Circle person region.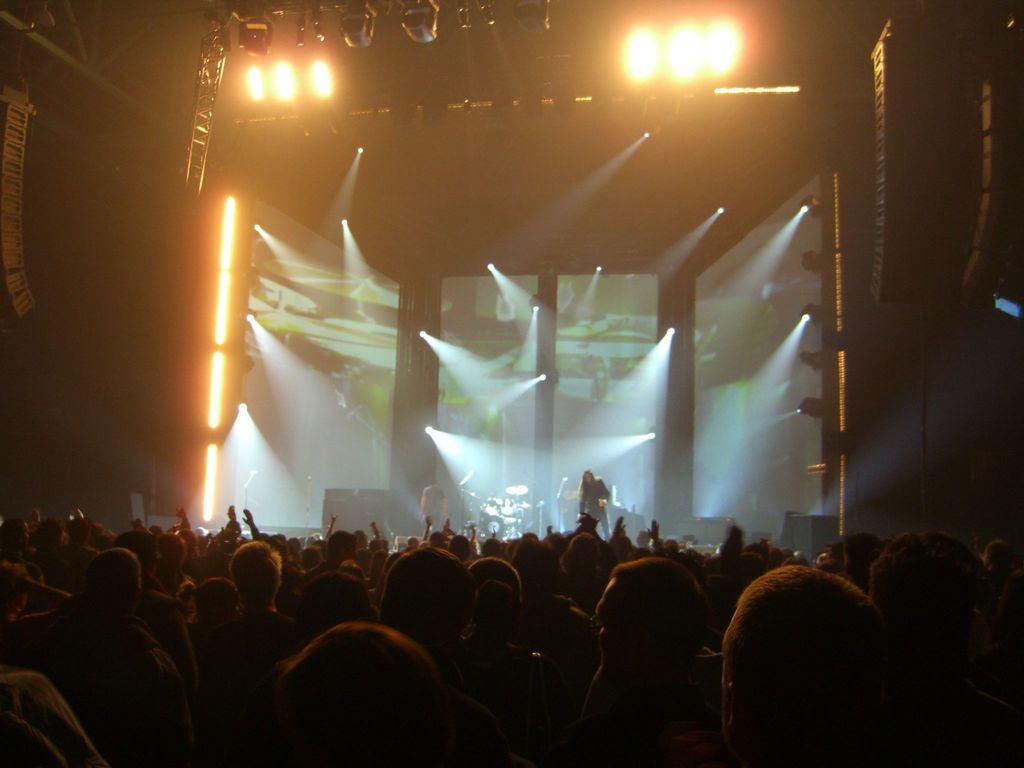
Region: BBox(419, 481, 451, 532).
